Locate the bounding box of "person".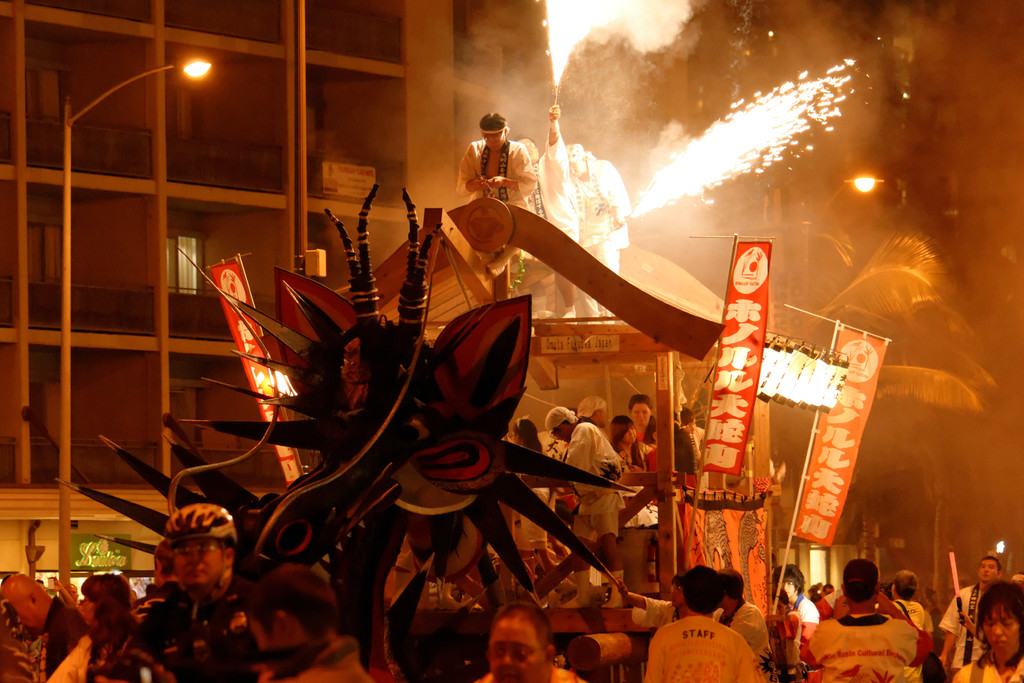
Bounding box: (99, 501, 264, 682).
